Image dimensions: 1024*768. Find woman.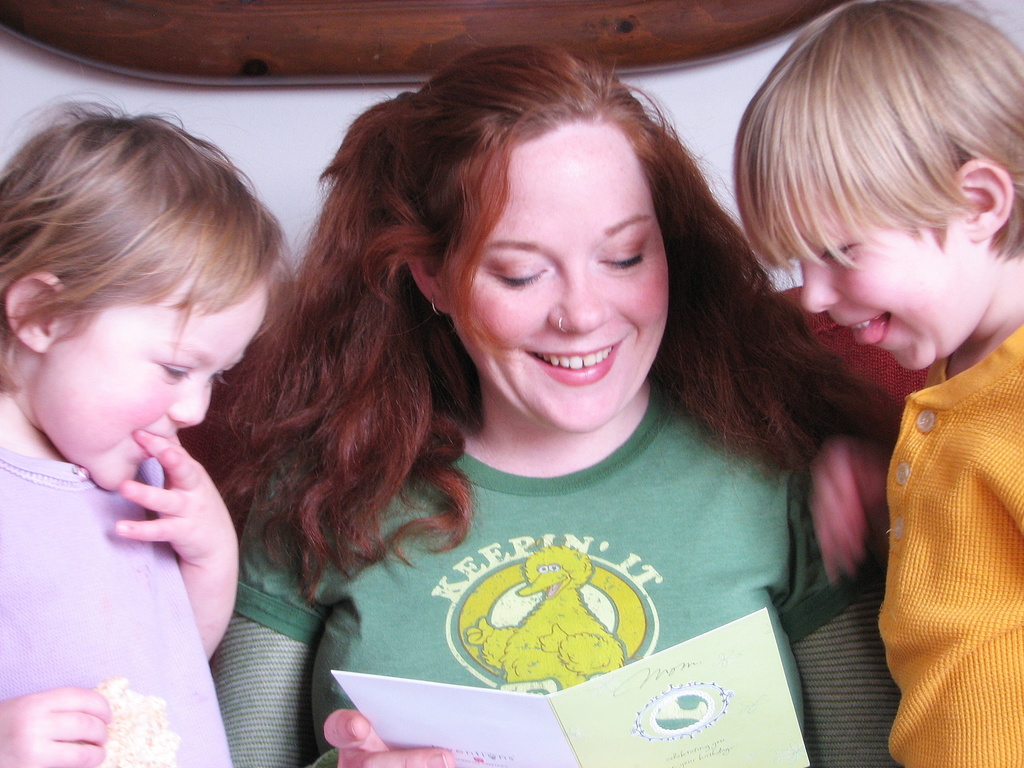
bbox(163, 39, 927, 731).
